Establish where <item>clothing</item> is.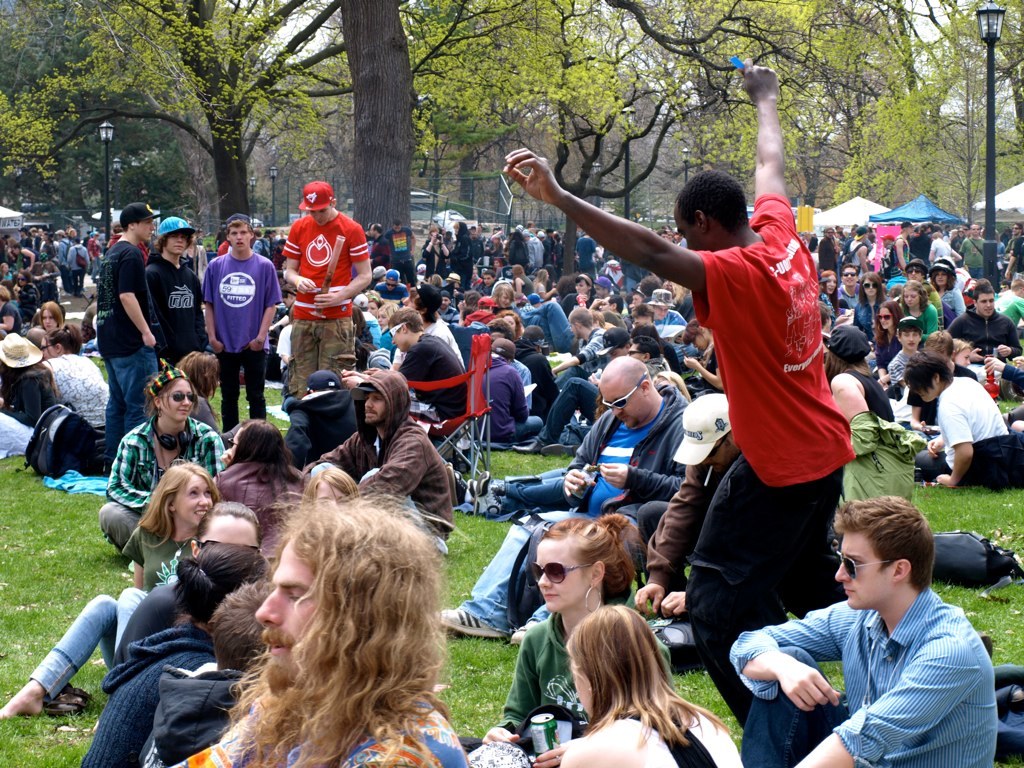
Established at detection(161, 220, 201, 233).
